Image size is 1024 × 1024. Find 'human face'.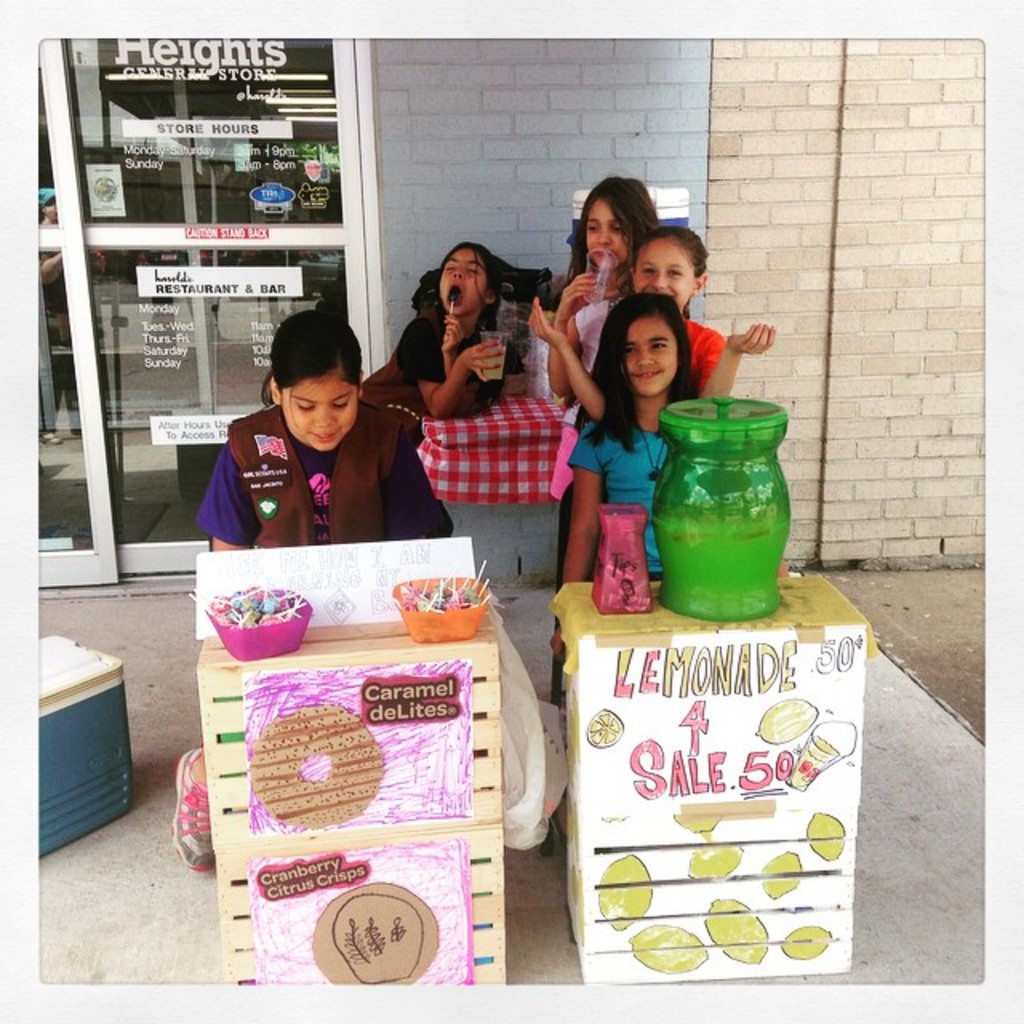
bbox=[438, 250, 486, 315].
